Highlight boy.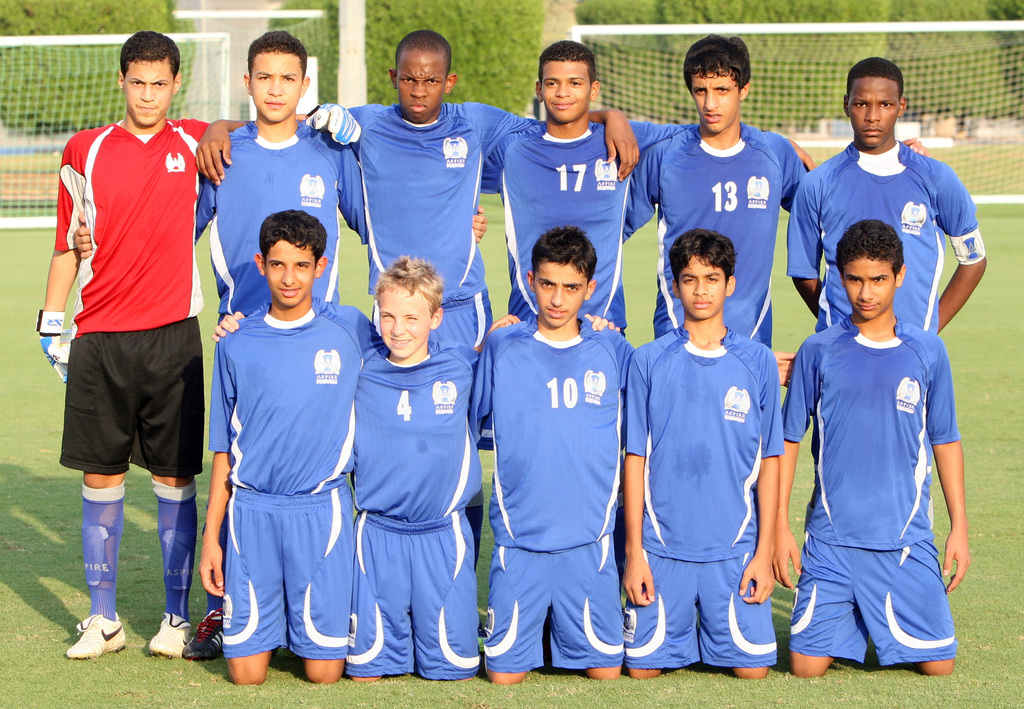
Highlighted region: bbox(479, 221, 644, 681).
